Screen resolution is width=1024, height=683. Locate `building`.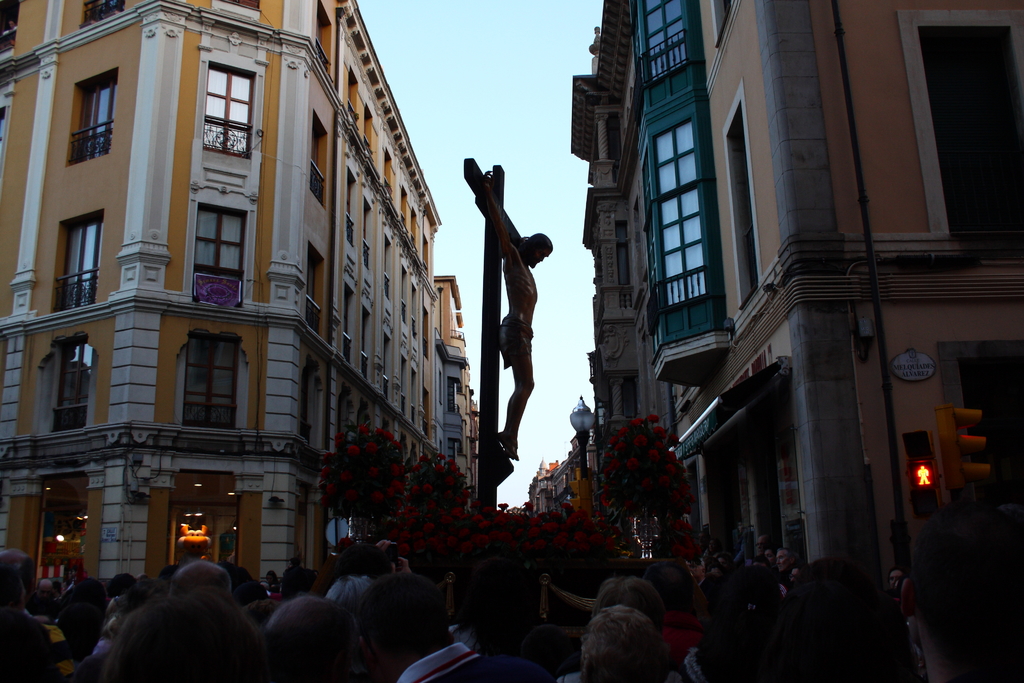
15, 0, 490, 611.
